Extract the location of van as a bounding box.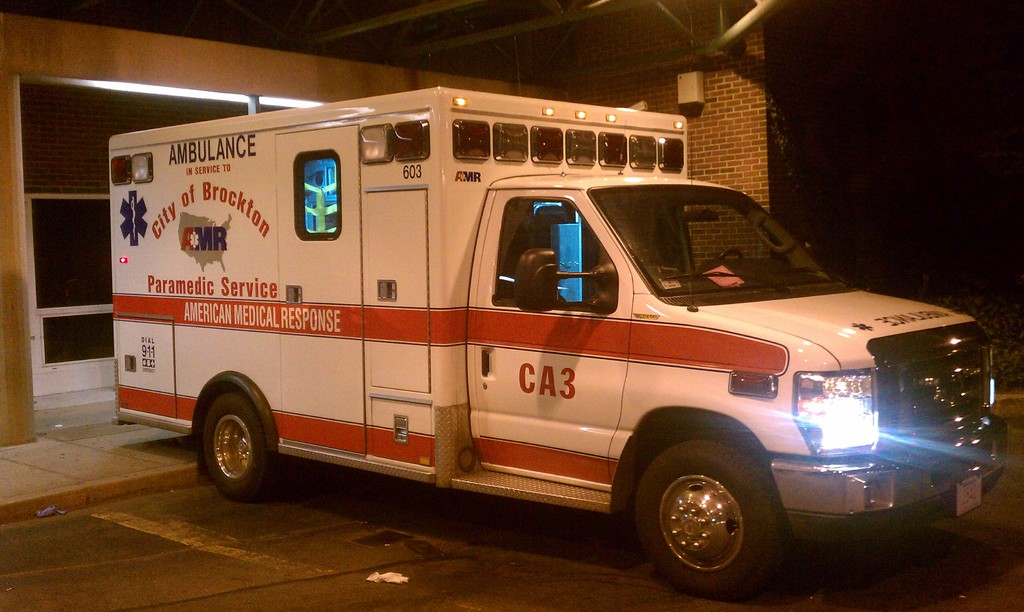
BBox(110, 83, 1011, 604).
